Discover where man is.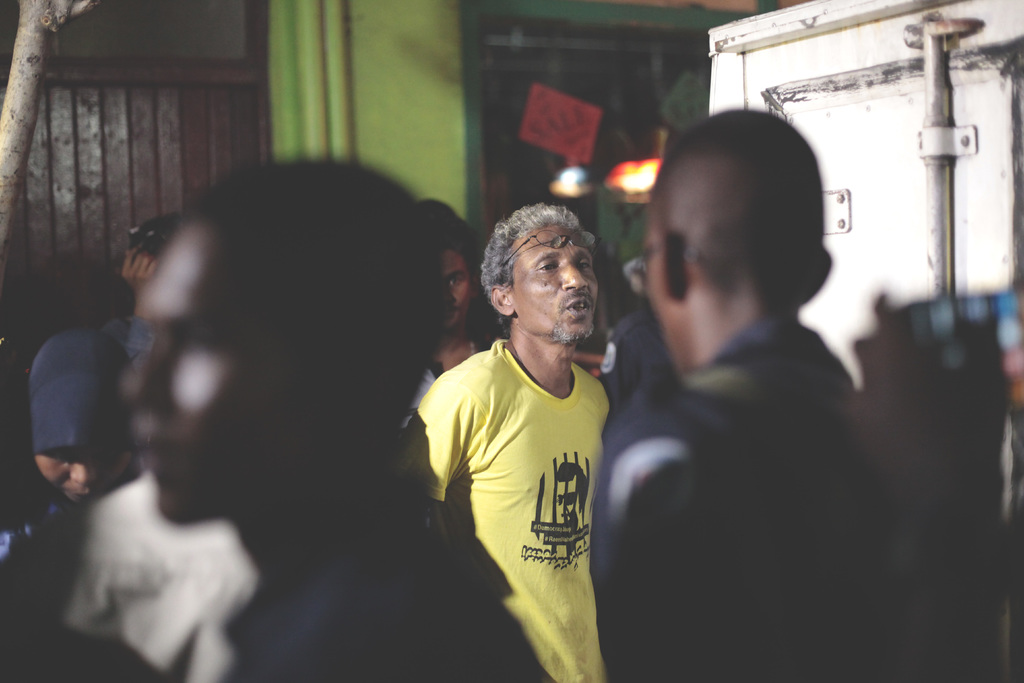
Discovered at BBox(101, 211, 164, 366).
